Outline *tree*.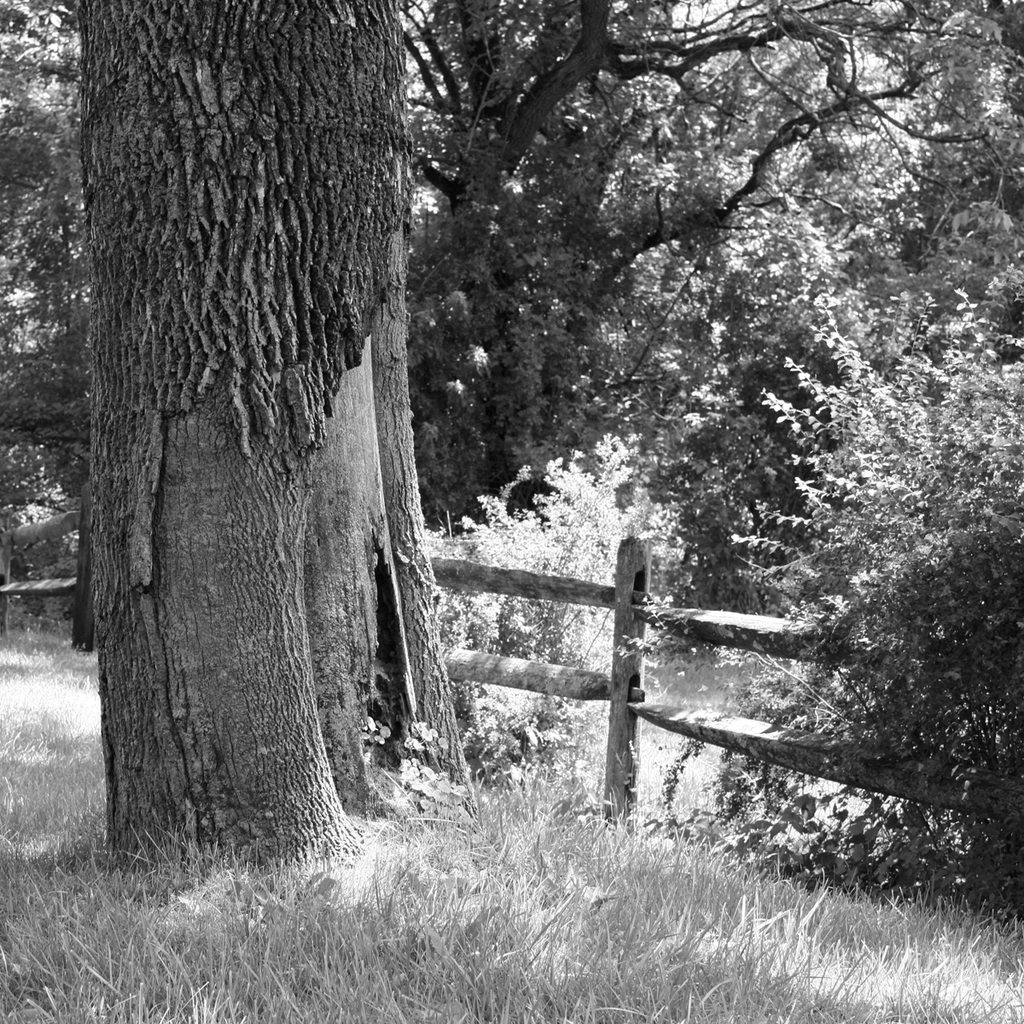
Outline: 388 0 1023 532.
